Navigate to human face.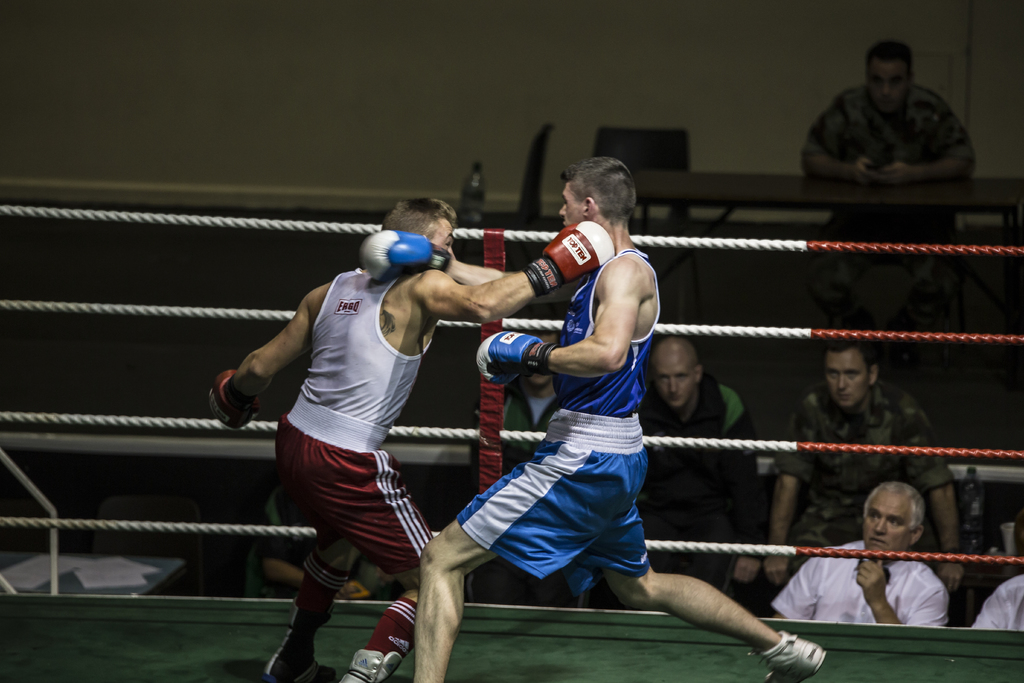
Navigation target: 557/186/584/229.
